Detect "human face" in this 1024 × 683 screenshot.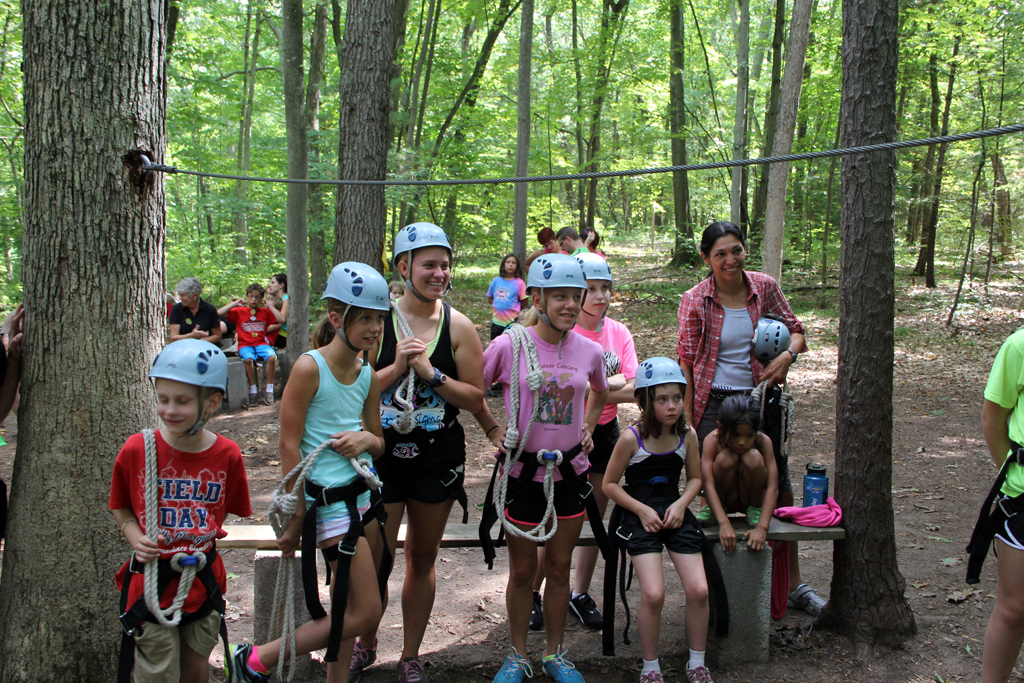
Detection: locate(710, 236, 746, 280).
